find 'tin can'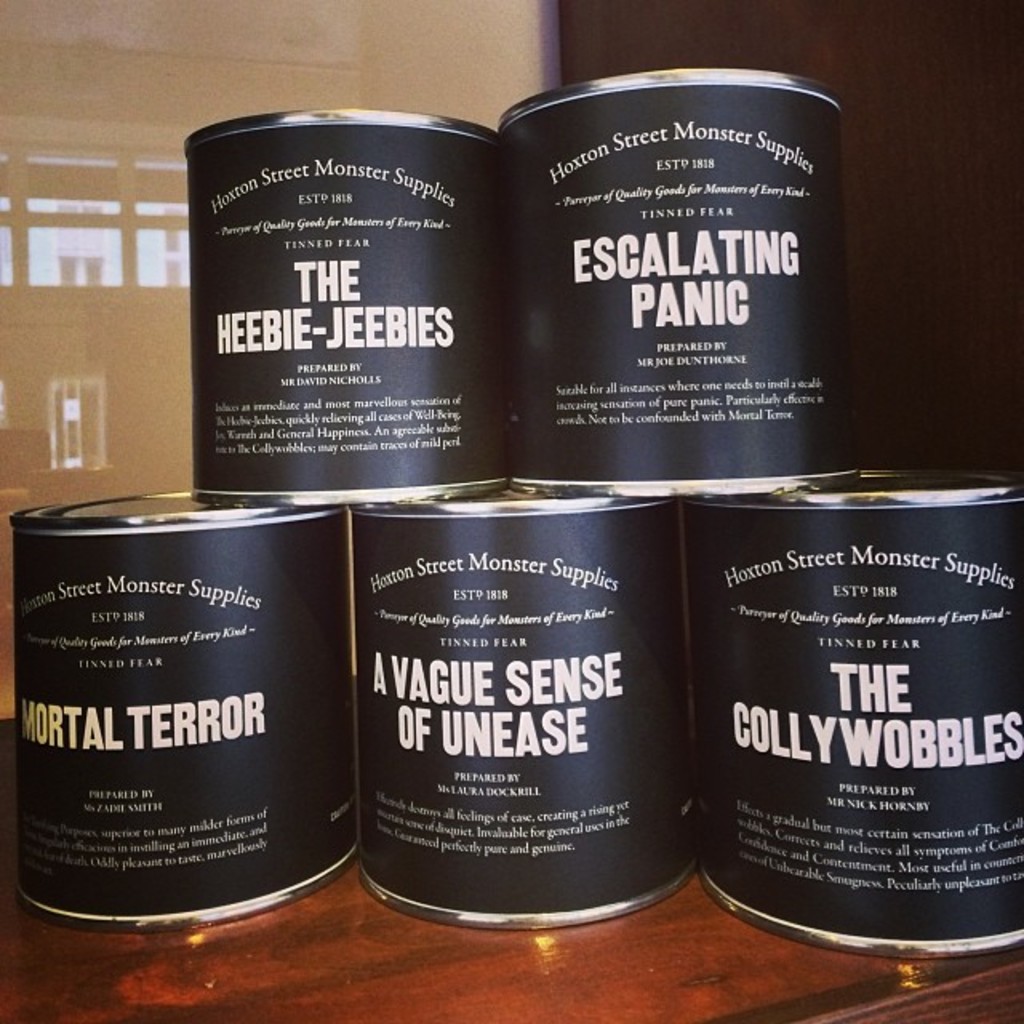
locate(349, 482, 704, 928)
